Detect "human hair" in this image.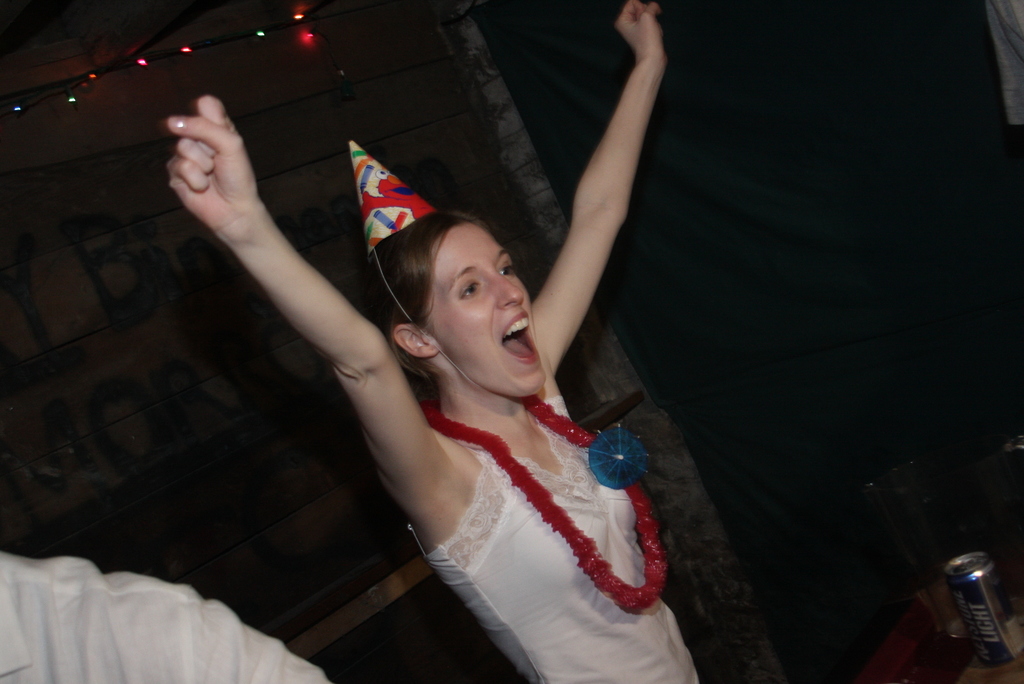
Detection: Rect(388, 200, 533, 403).
